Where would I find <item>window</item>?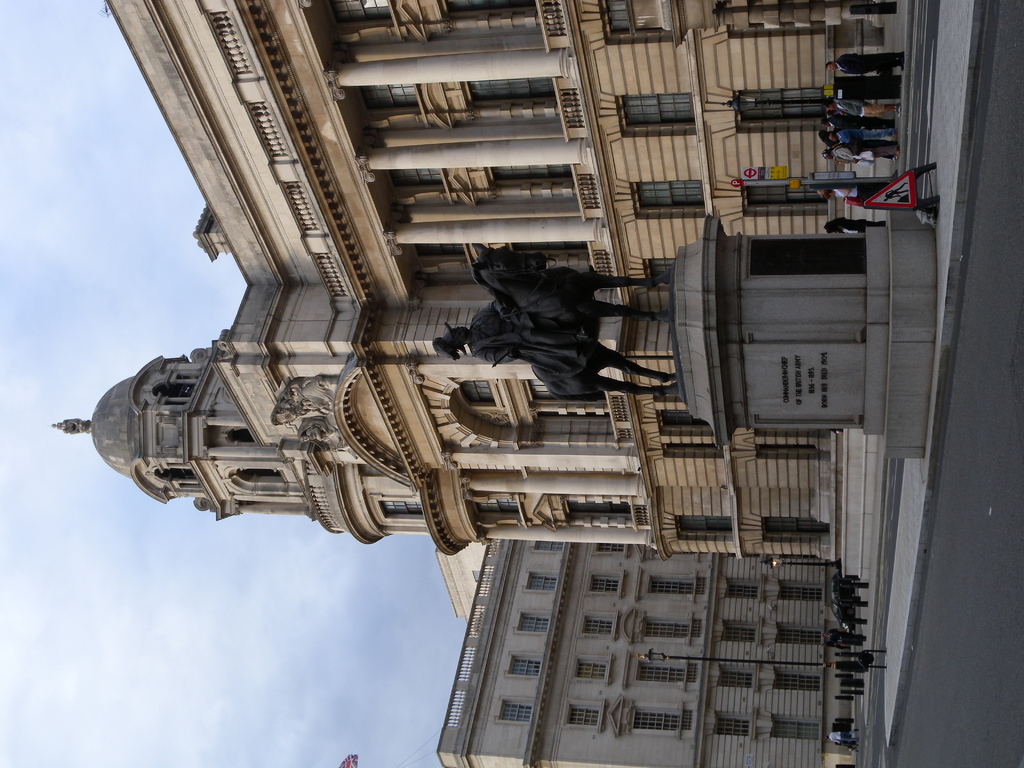
At <bbox>730, 577, 758, 599</bbox>.
